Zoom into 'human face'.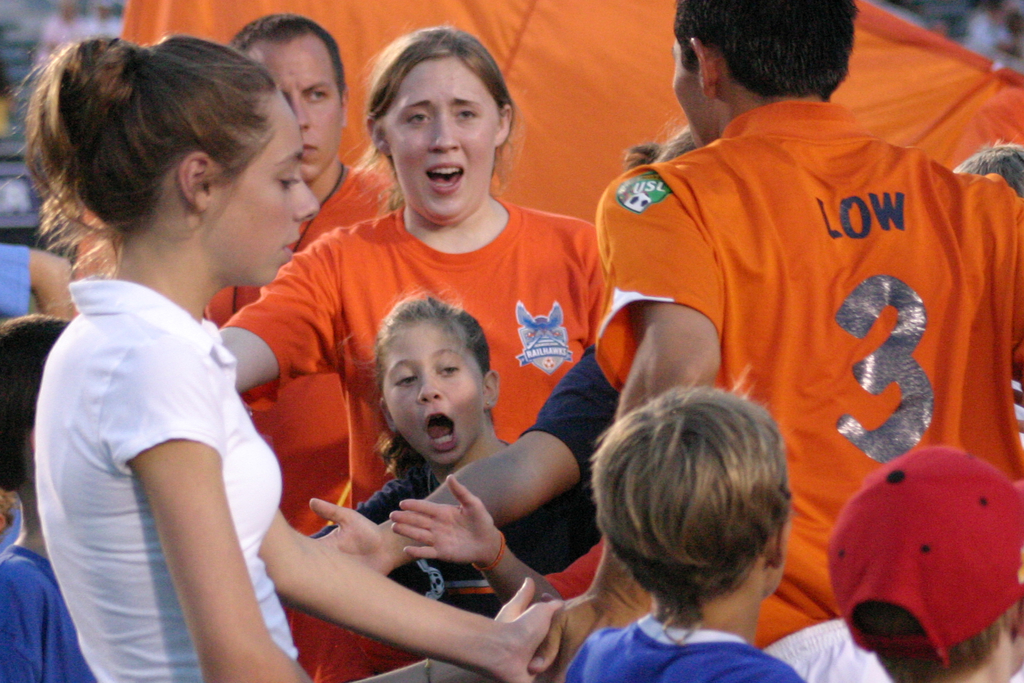
Zoom target: rect(208, 86, 323, 293).
